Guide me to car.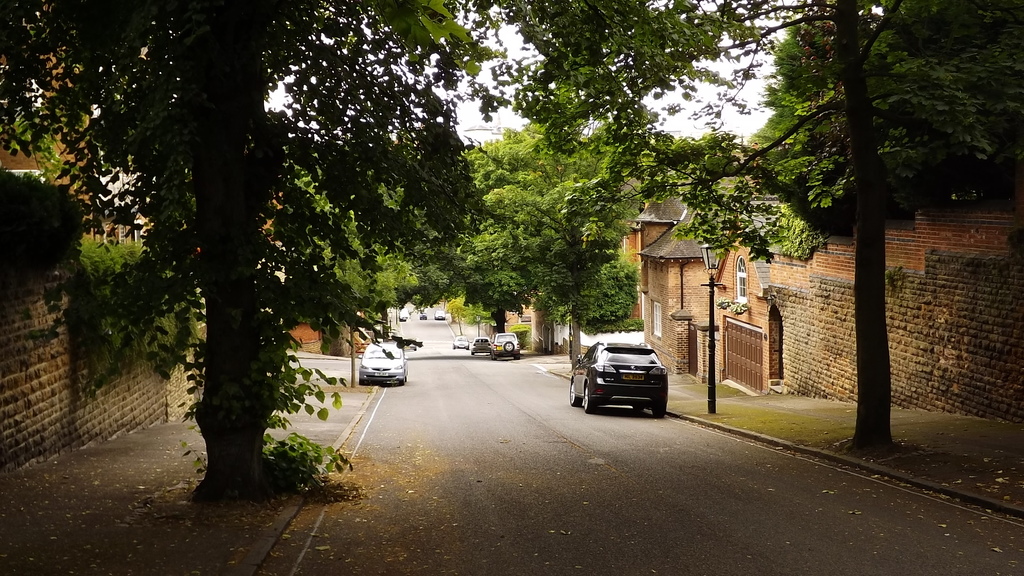
Guidance: {"x1": 399, "y1": 308, "x2": 411, "y2": 319}.
